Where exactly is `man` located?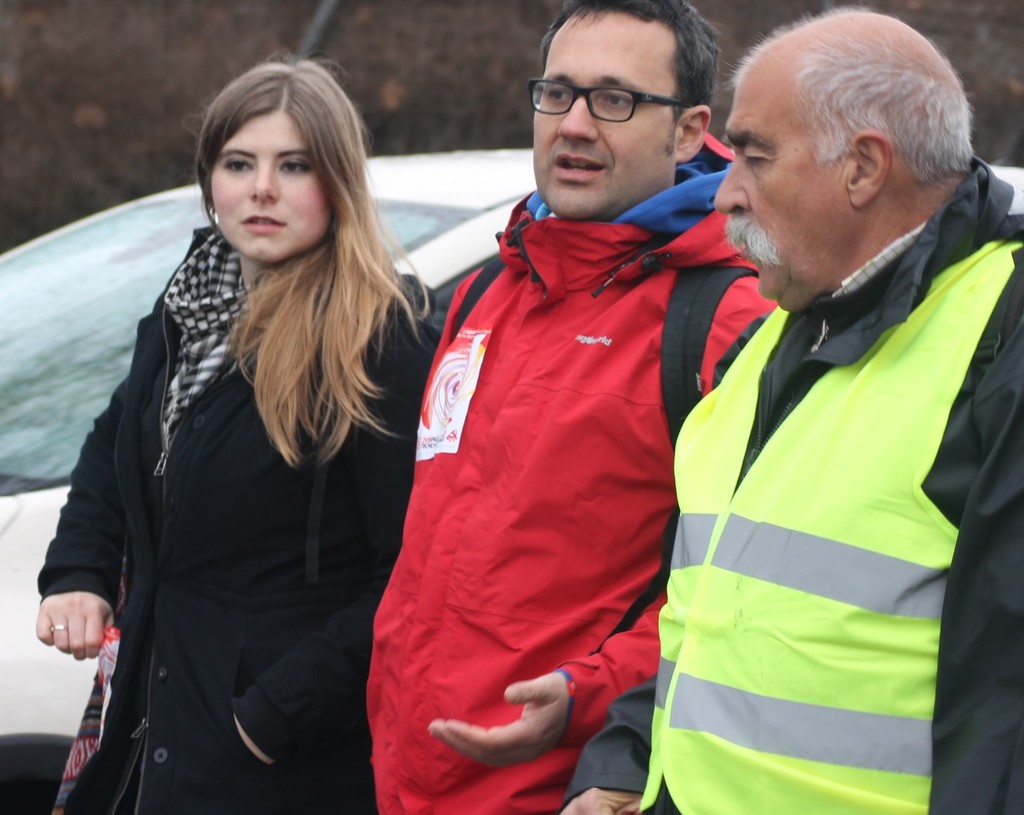
Its bounding box is box(639, 2, 1023, 814).
